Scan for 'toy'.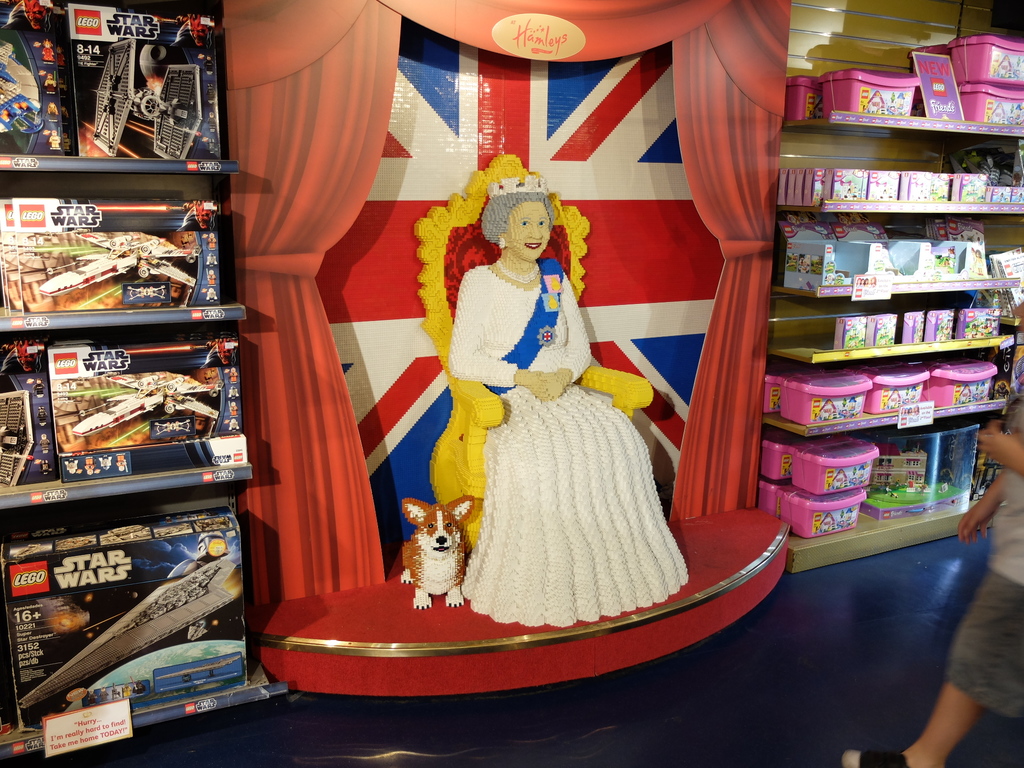
Scan result: 0:38:44:134.
